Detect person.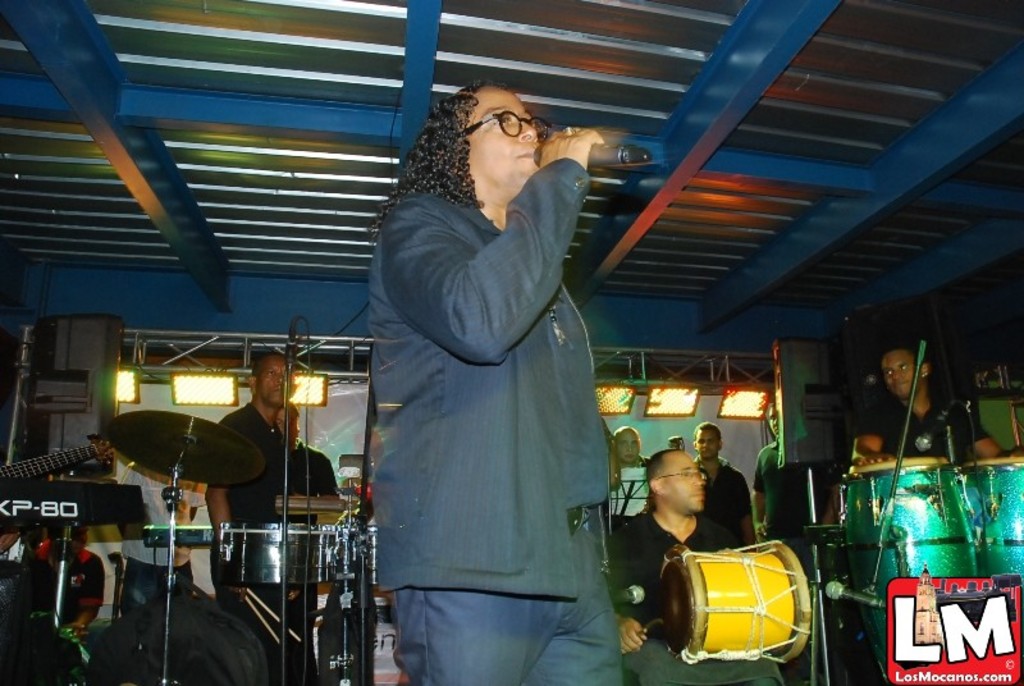
Detected at x1=852, y1=348, x2=1023, y2=470.
